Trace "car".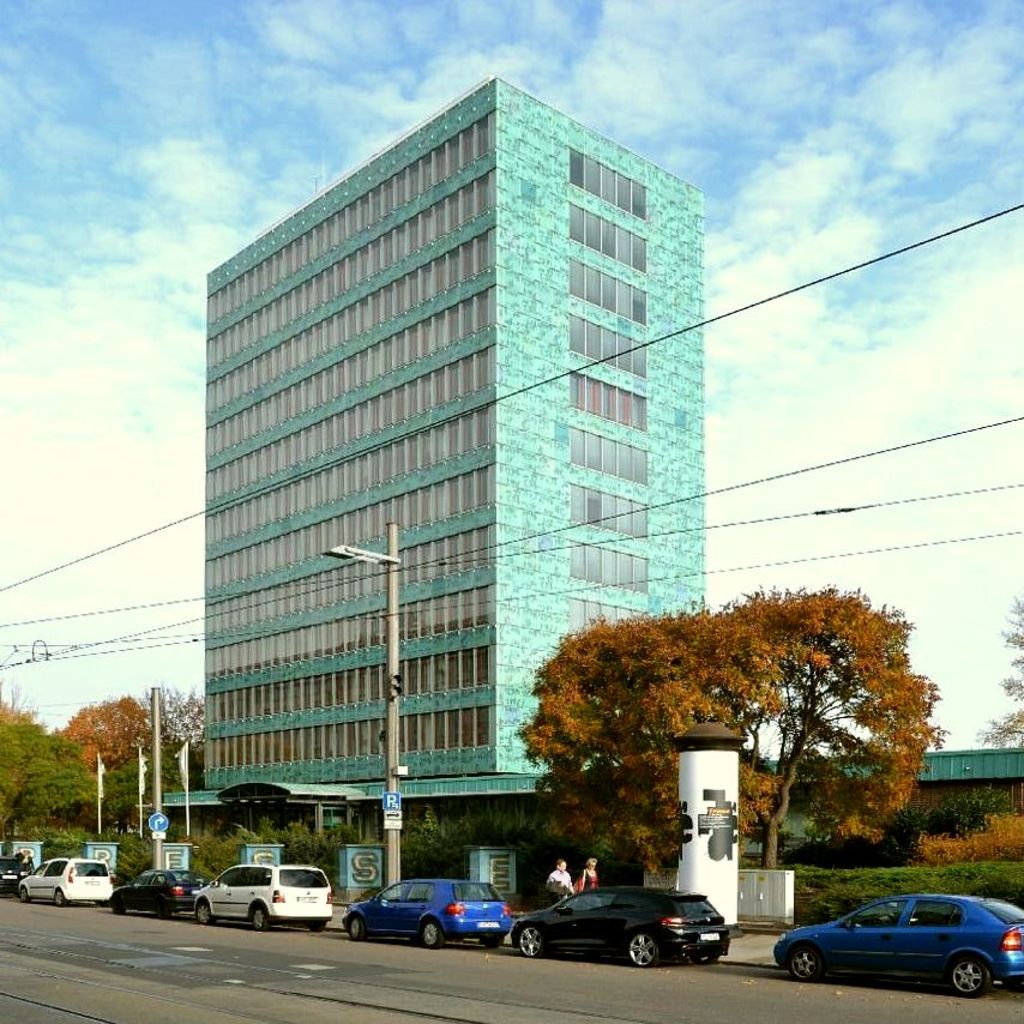
Traced to bbox=(107, 871, 217, 921).
